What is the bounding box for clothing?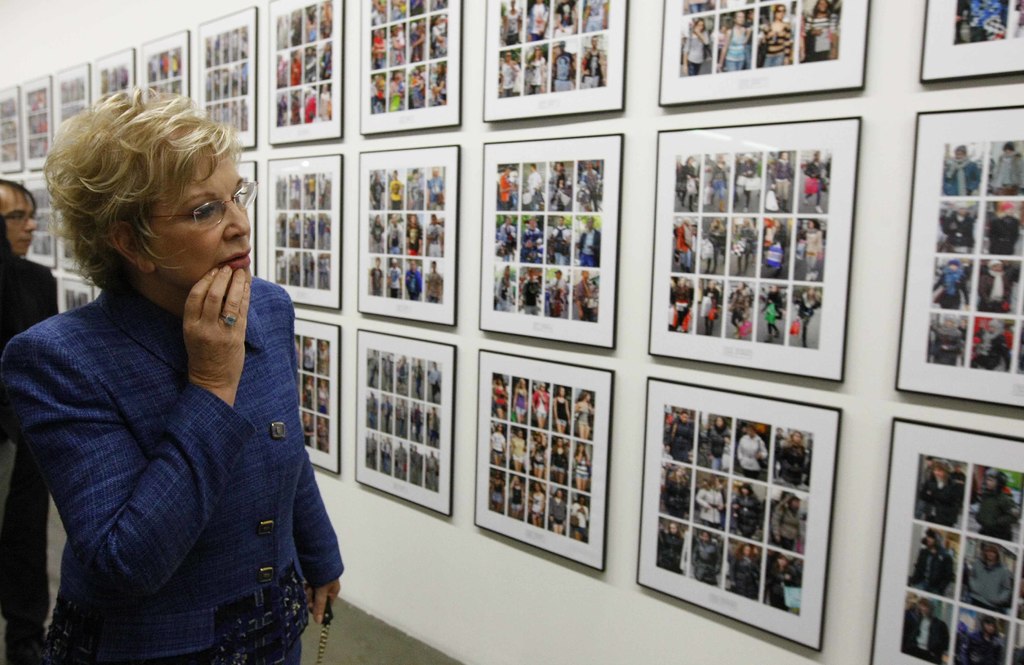
BBox(324, 226, 330, 249).
